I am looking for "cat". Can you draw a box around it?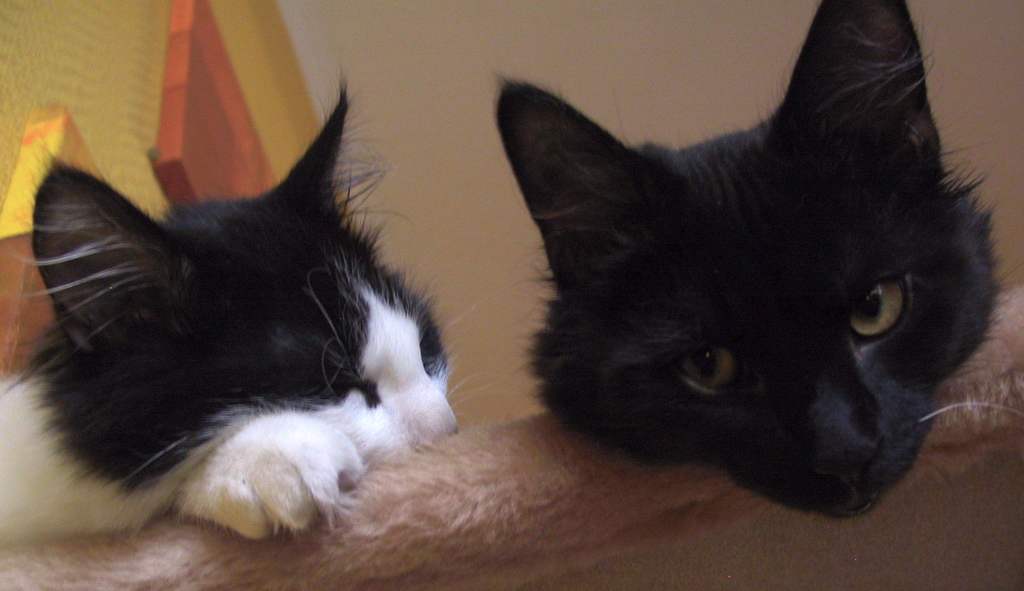
Sure, the bounding box is rect(493, 0, 1004, 517).
